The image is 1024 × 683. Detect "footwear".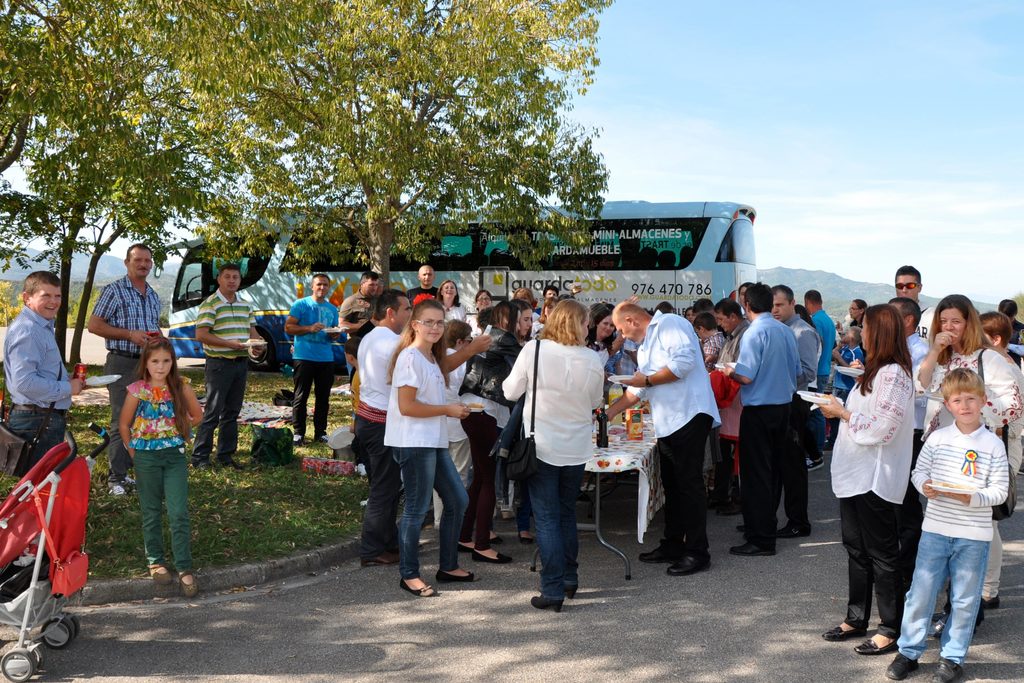
Detection: region(887, 654, 921, 681).
